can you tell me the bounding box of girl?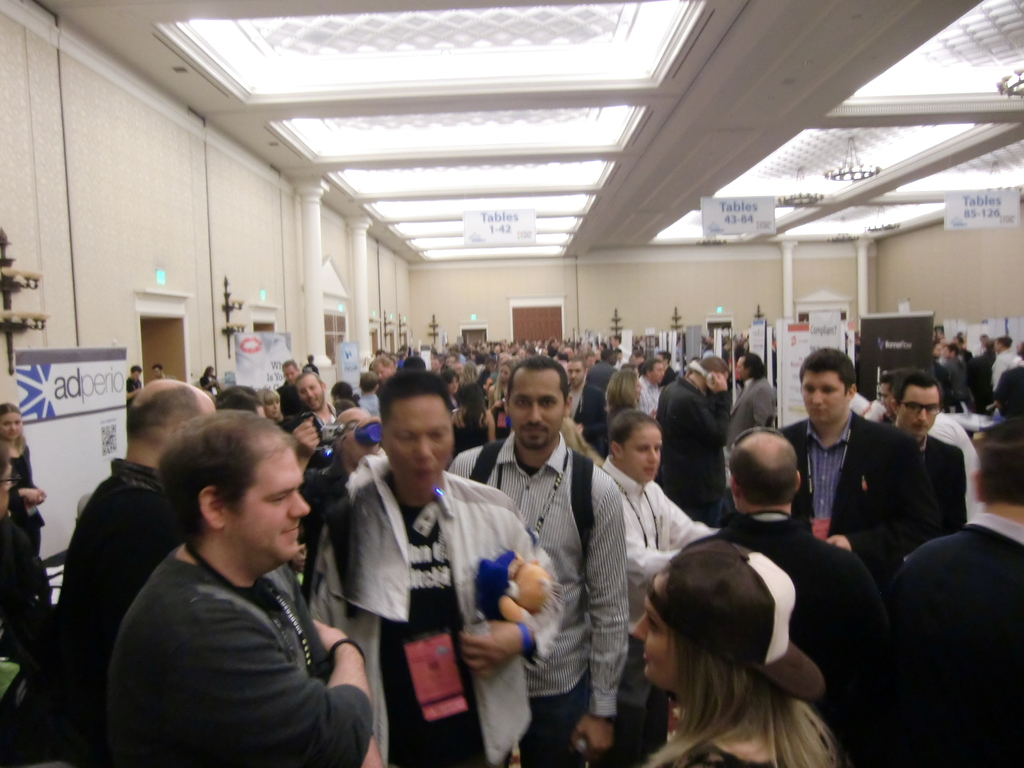
pyautogui.locateOnScreen(631, 541, 844, 767).
